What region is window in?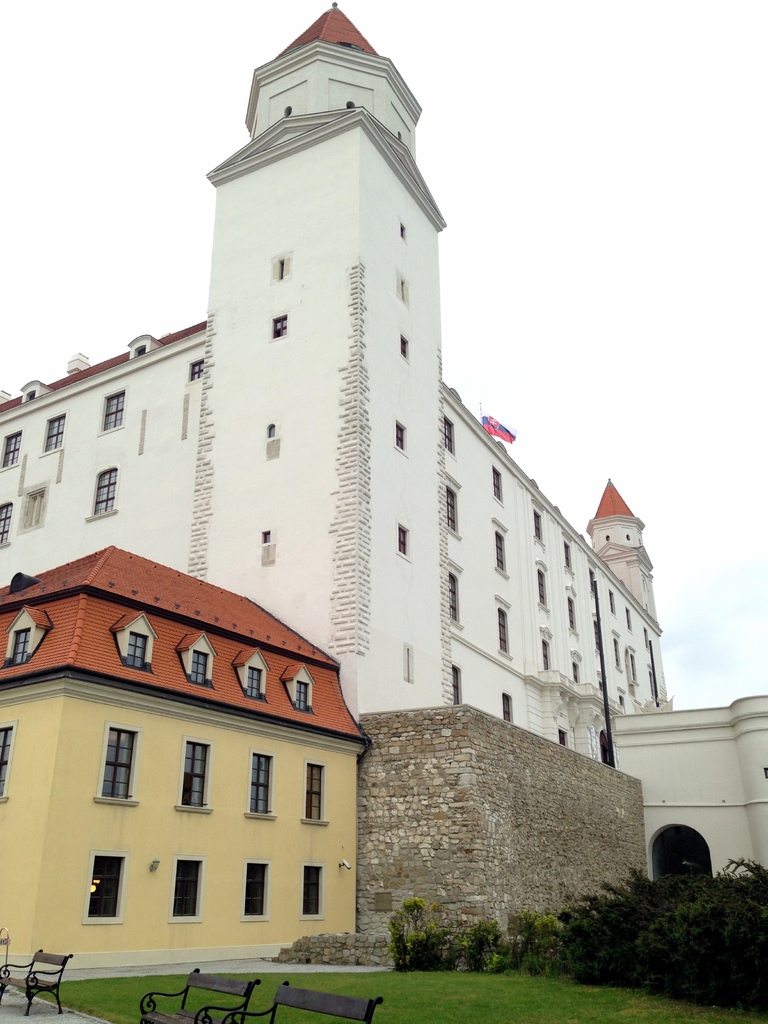
detection(246, 760, 278, 813).
